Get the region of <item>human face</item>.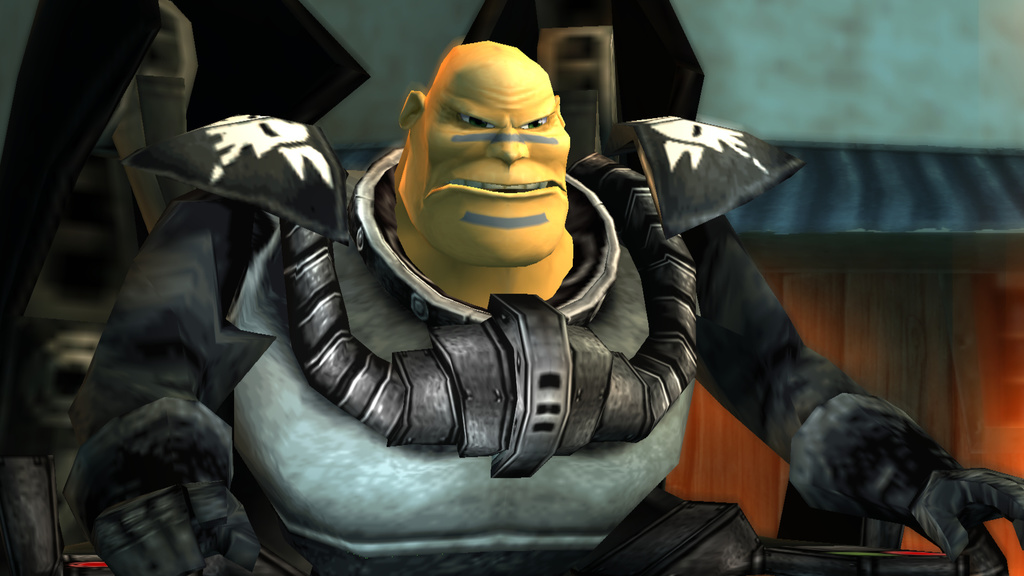
(426, 82, 555, 268).
